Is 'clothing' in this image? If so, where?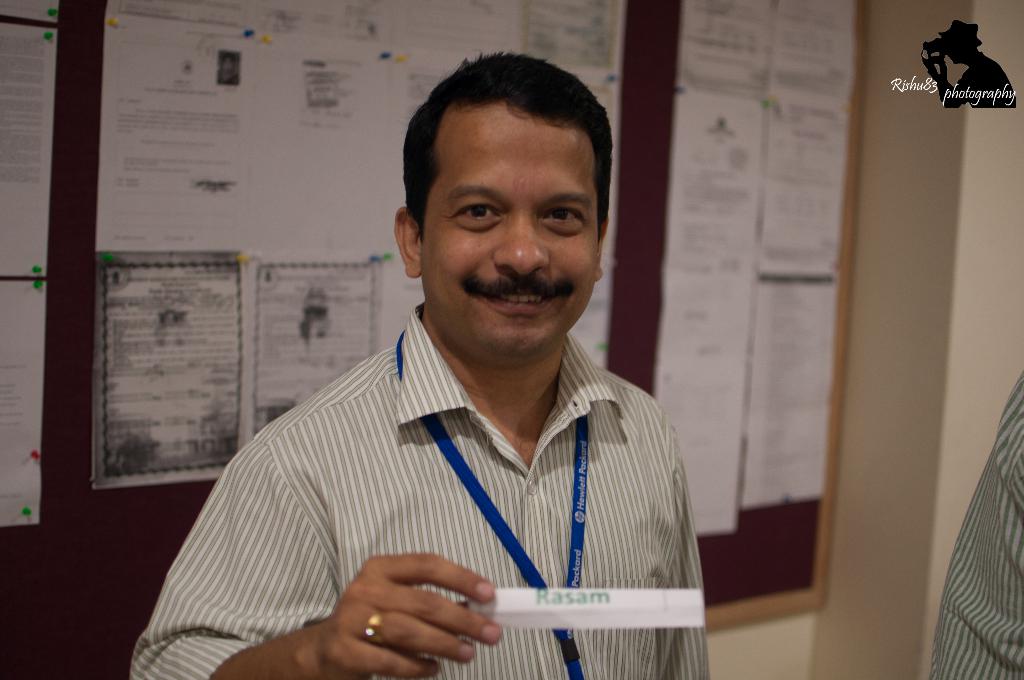
Yes, at select_region(931, 368, 1023, 679).
